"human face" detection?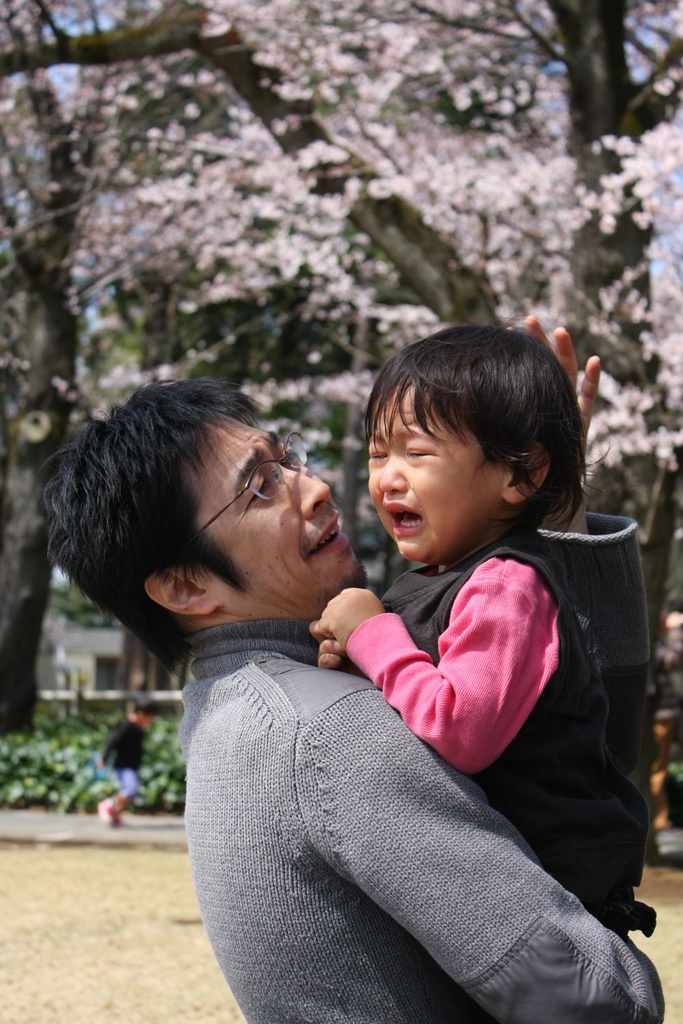
(left=369, top=376, right=497, bottom=563)
